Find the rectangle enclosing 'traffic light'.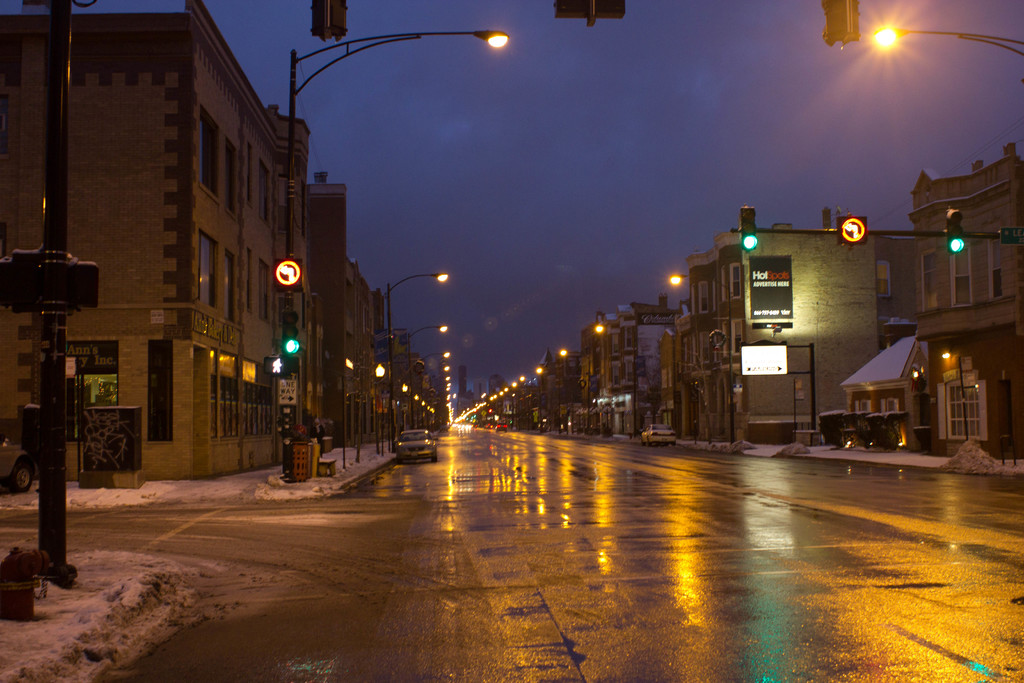
<region>312, 0, 349, 45</region>.
